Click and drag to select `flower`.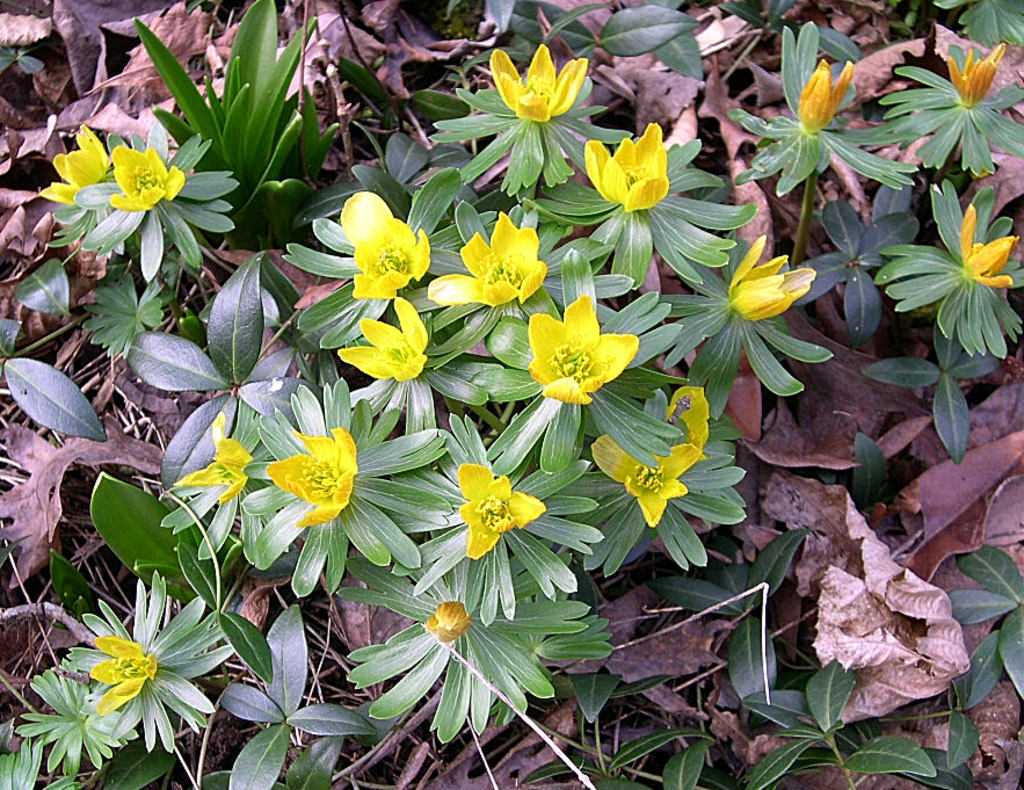
Selection: (108, 140, 188, 215).
